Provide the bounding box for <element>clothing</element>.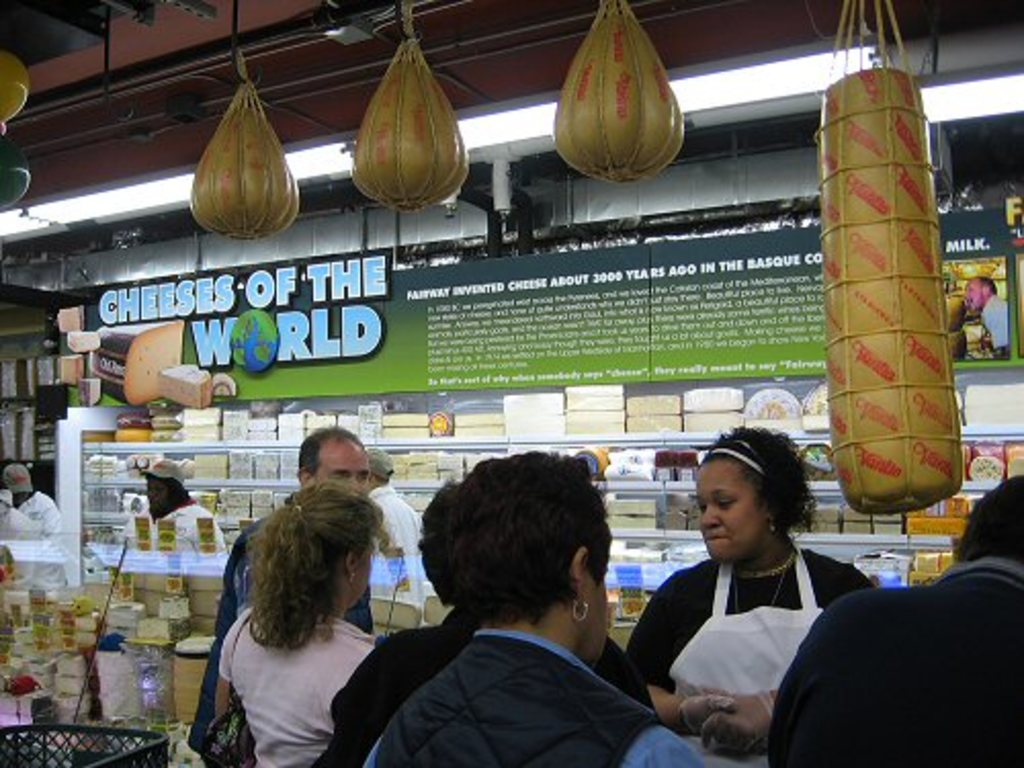
pyautogui.locateOnScreen(113, 483, 219, 553).
